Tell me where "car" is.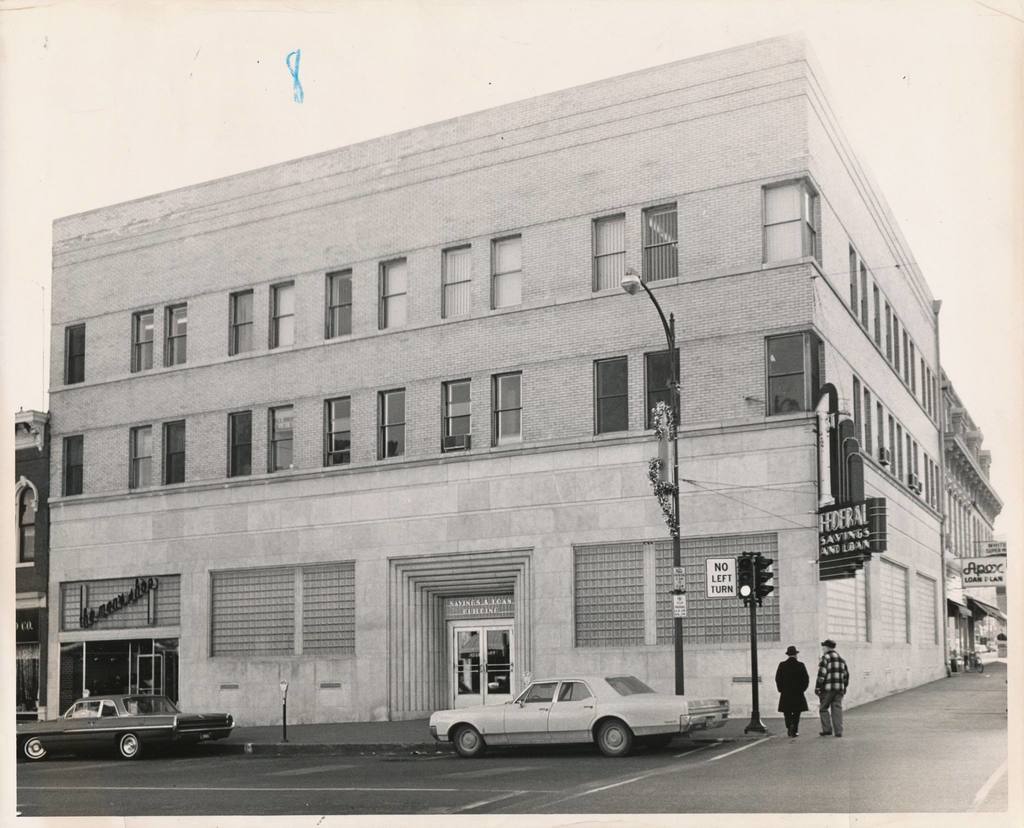
"car" is at locate(13, 686, 234, 764).
